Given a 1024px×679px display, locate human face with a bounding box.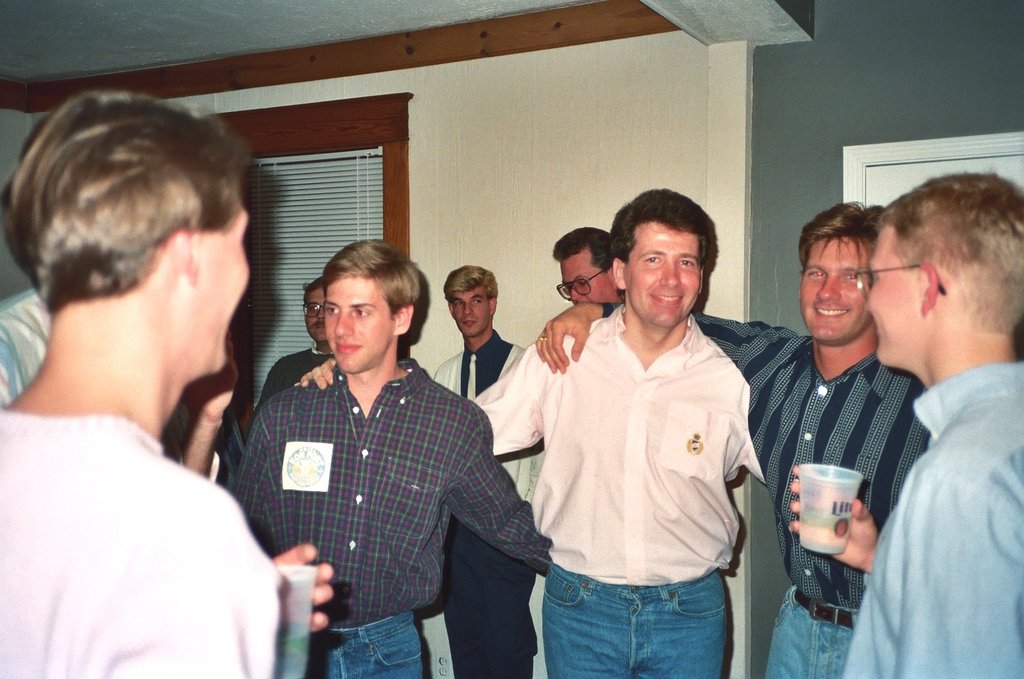
Located: pyautogui.locateOnScreen(561, 251, 616, 305).
